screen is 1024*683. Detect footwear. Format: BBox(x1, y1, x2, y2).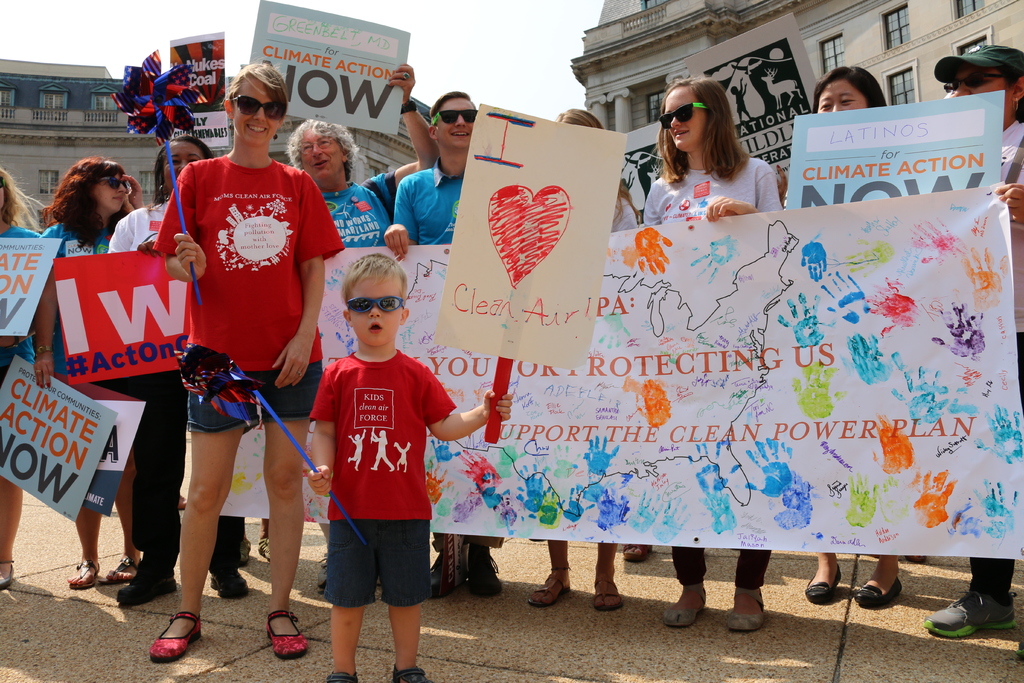
BBox(593, 578, 622, 608).
